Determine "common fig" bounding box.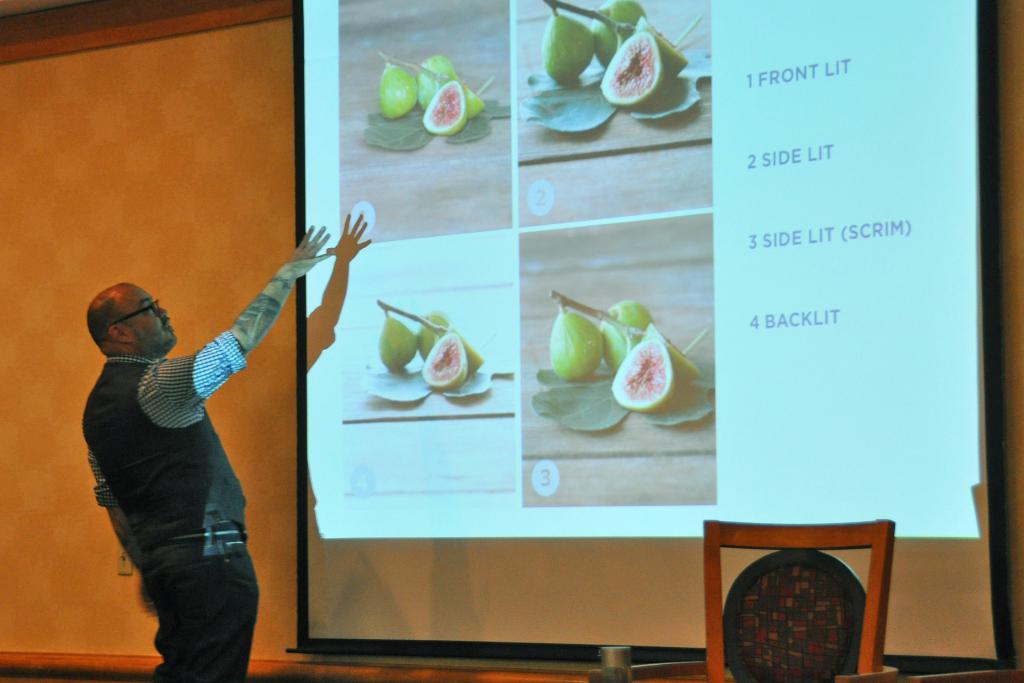
Determined: bbox=(609, 337, 672, 409).
